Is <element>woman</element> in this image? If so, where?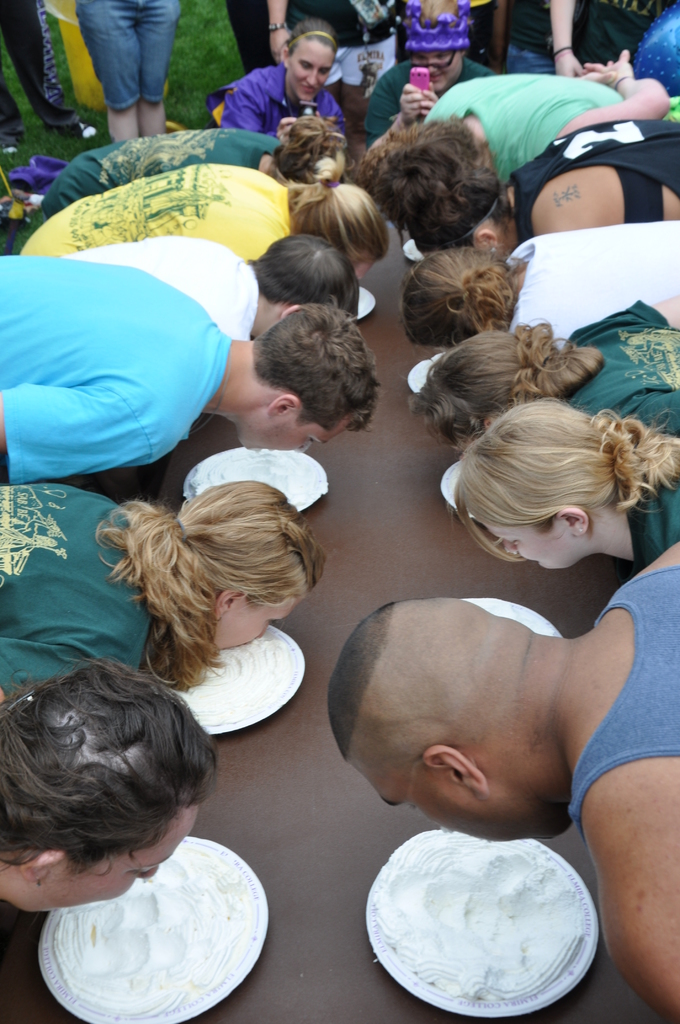
Yes, at detection(220, 20, 350, 144).
